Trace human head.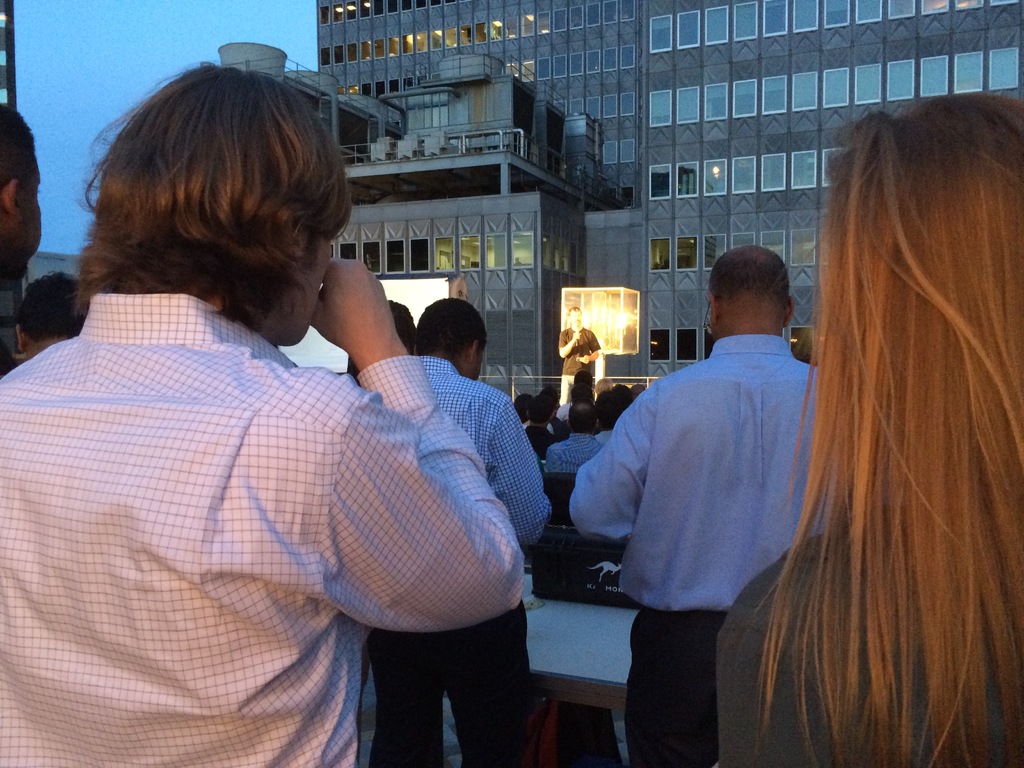
Traced to [0, 101, 44, 296].
